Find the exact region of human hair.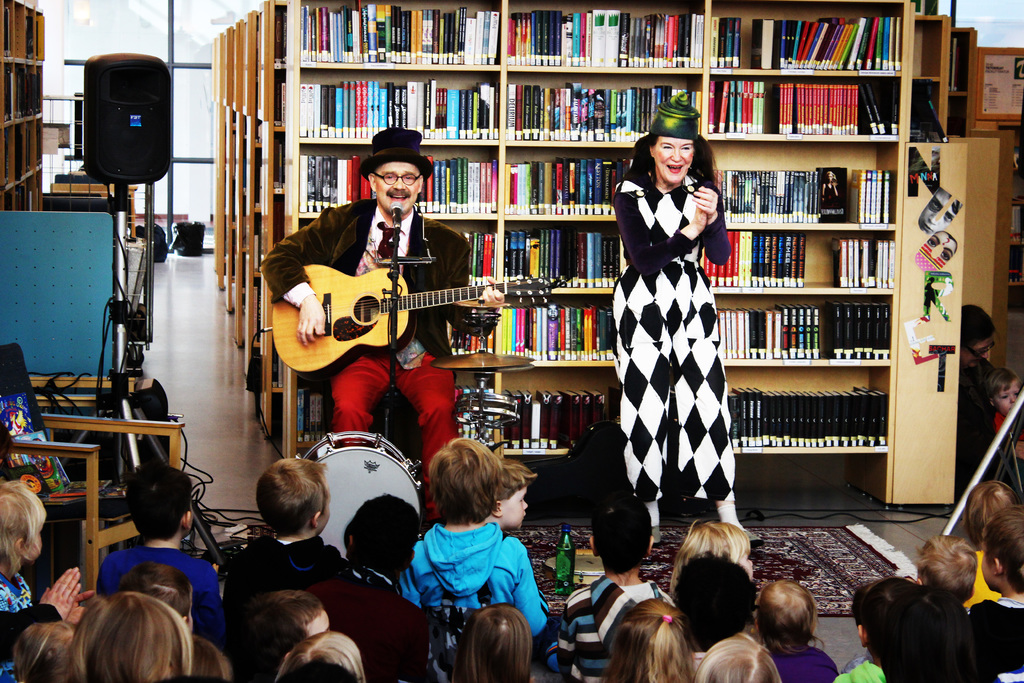
Exact region: bbox=[698, 629, 781, 682].
